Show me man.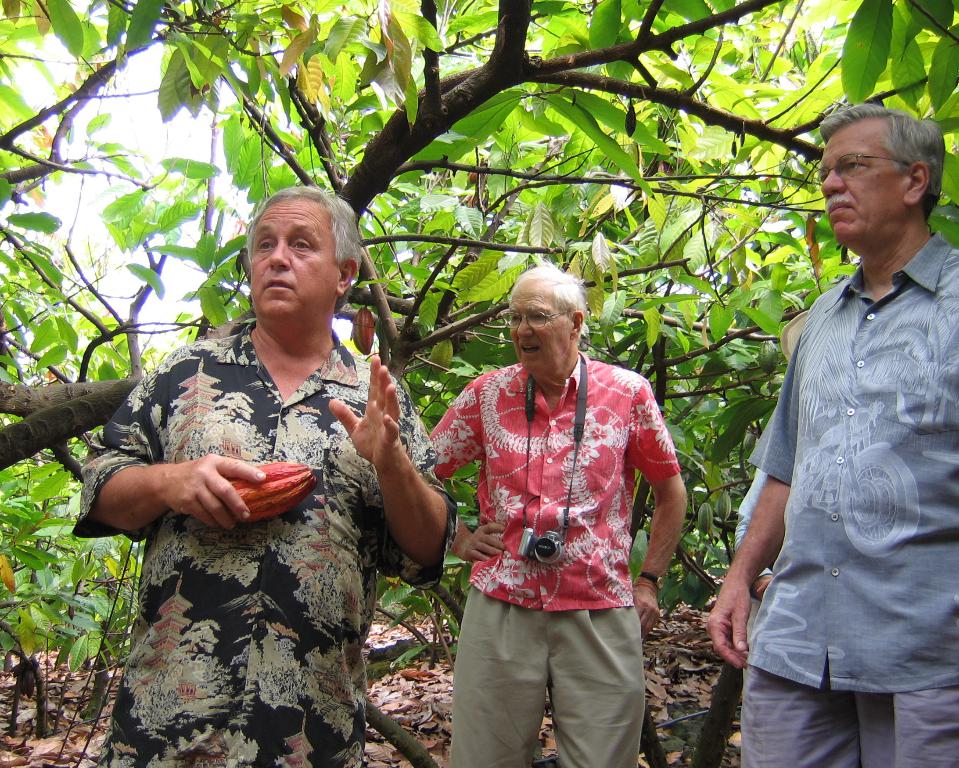
man is here: locate(410, 252, 690, 767).
